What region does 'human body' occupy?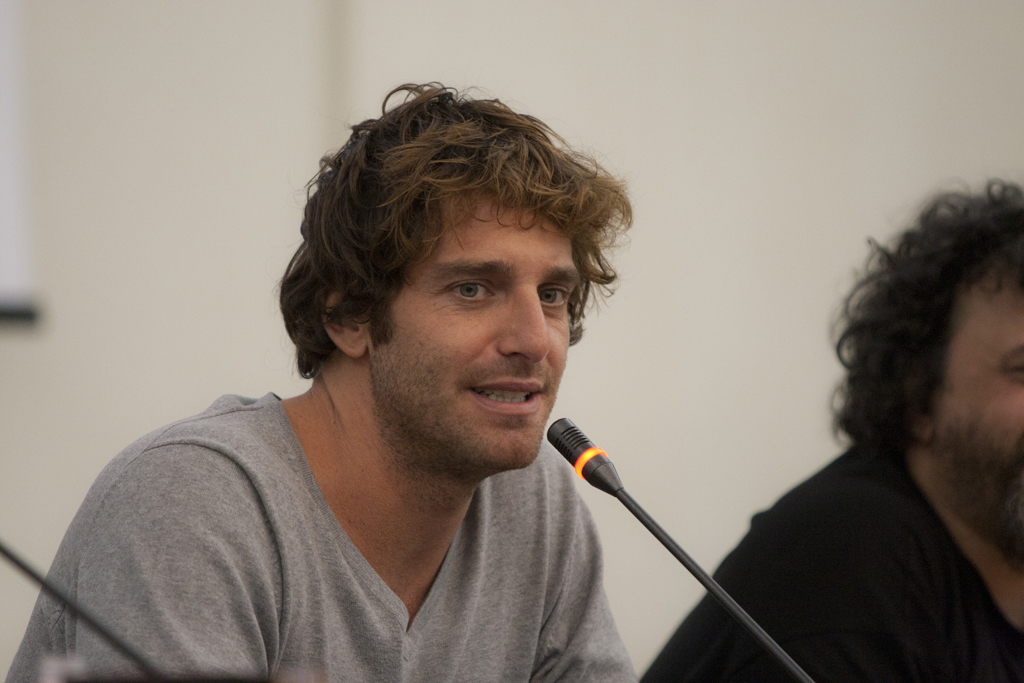
(left=639, top=435, right=1023, bottom=682).
